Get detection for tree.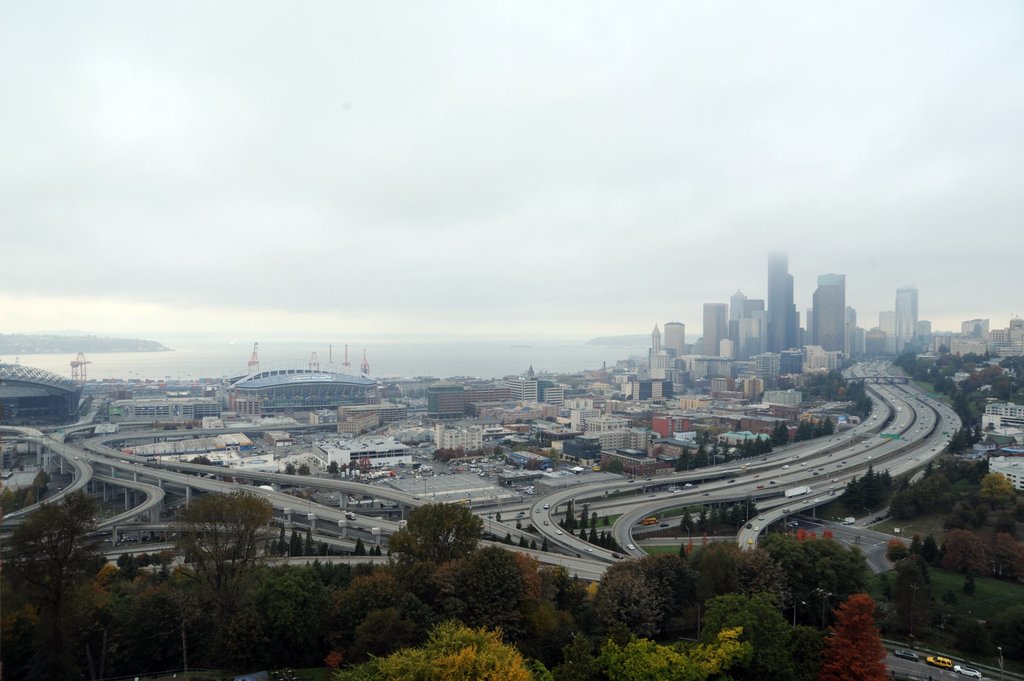
Detection: crop(616, 394, 623, 402).
